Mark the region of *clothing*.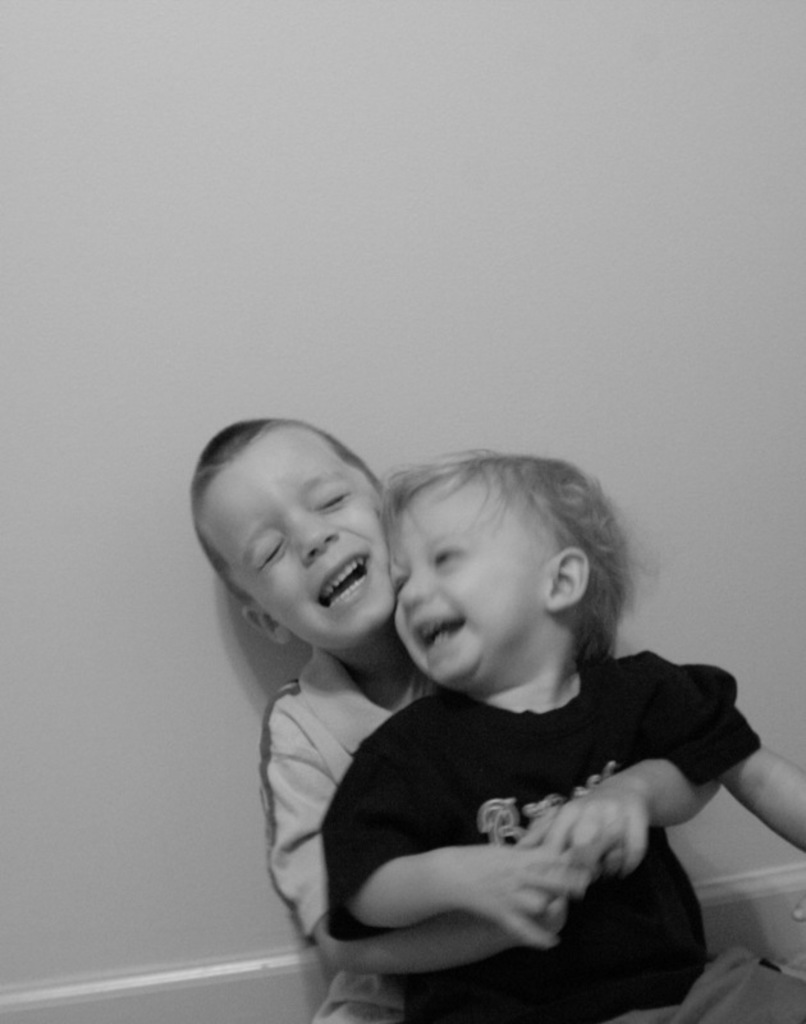
Region: [239,639,805,1023].
